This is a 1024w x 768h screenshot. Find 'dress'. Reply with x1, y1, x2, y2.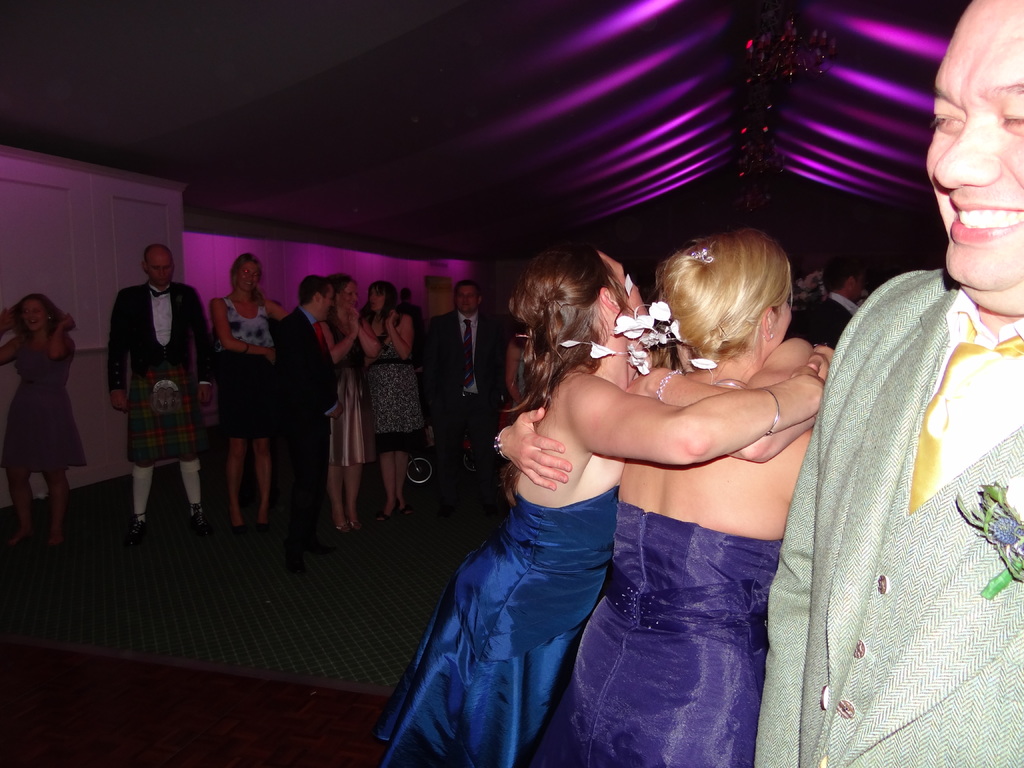
328, 307, 372, 465.
